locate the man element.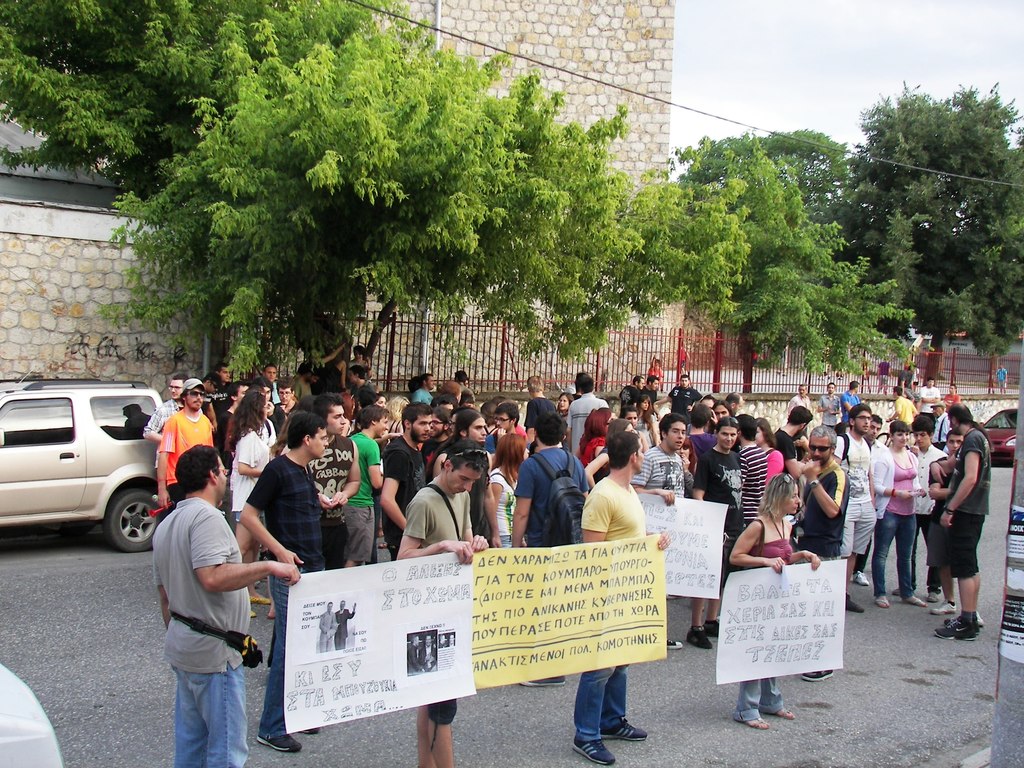
Element bbox: 636:415:684:499.
